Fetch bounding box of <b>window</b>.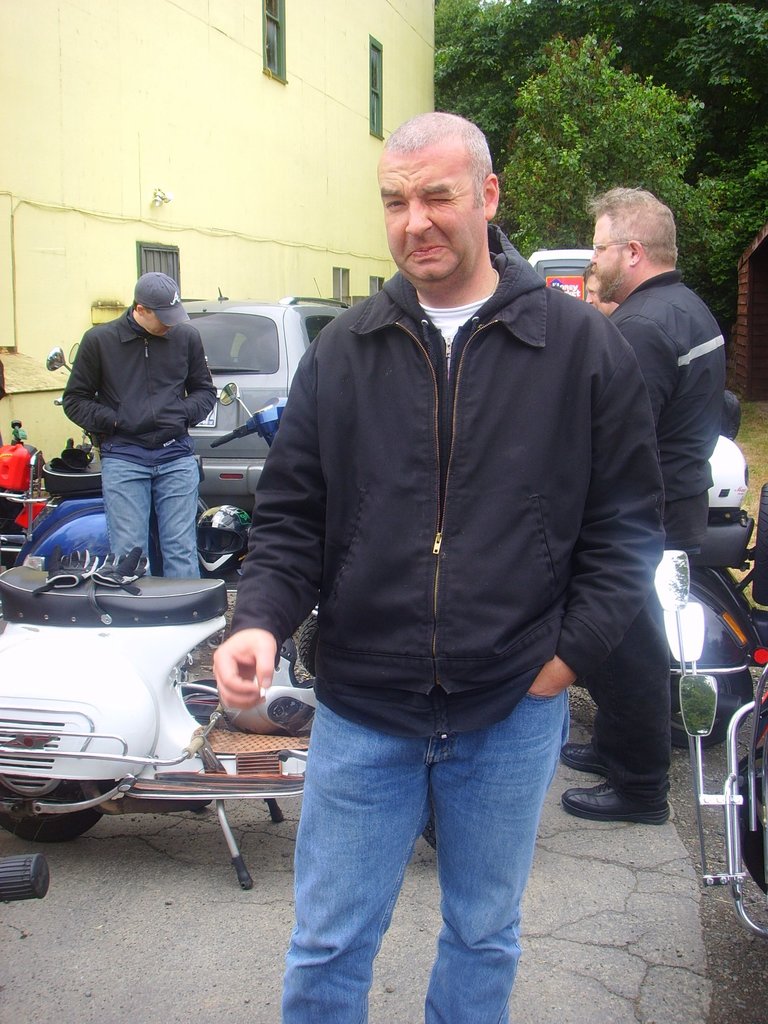
Bbox: {"x1": 357, "y1": 43, "x2": 390, "y2": 131}.
